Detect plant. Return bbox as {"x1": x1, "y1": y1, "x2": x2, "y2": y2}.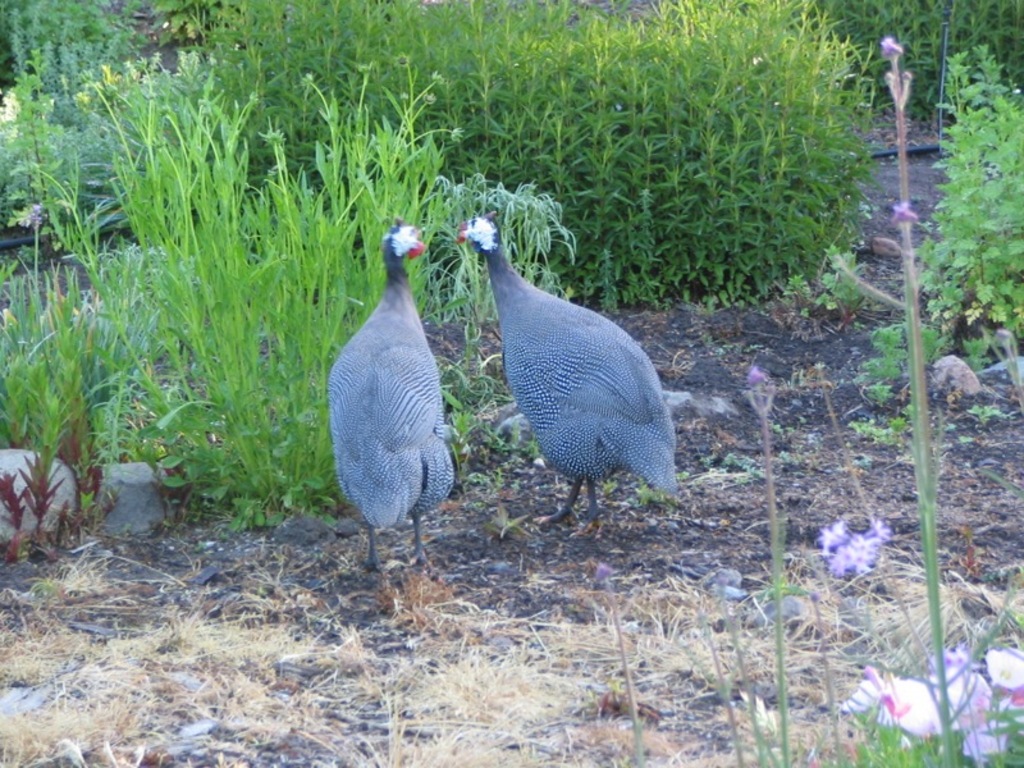
{"x1": 881, "y1": 31, "x2": 1023, "y2": 767}.
